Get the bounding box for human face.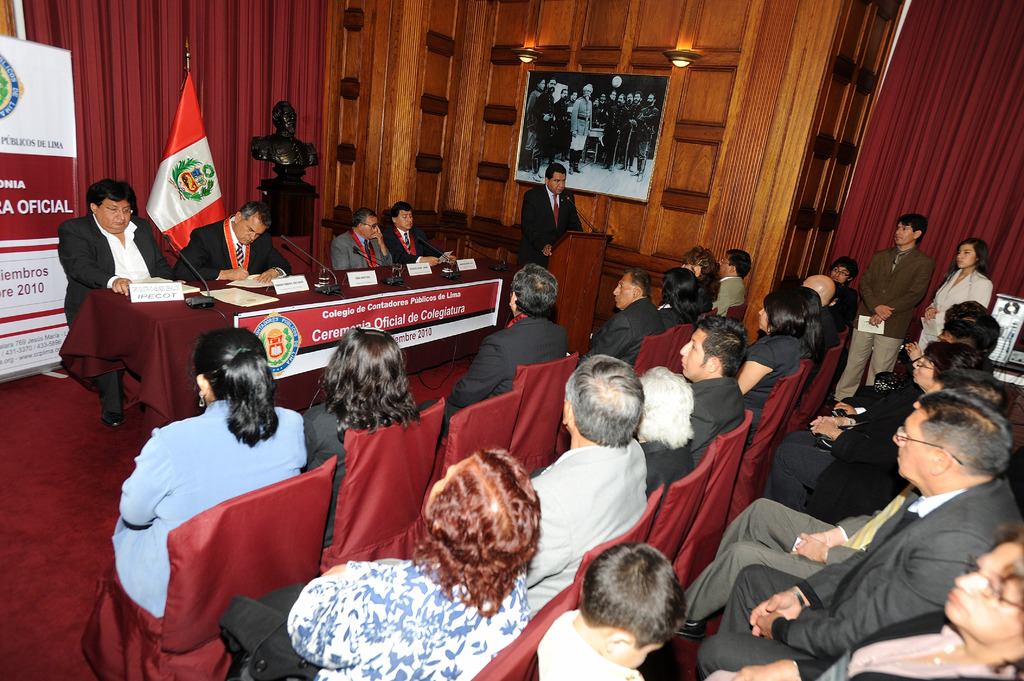
bbox=(280, 109, 296, 134).
